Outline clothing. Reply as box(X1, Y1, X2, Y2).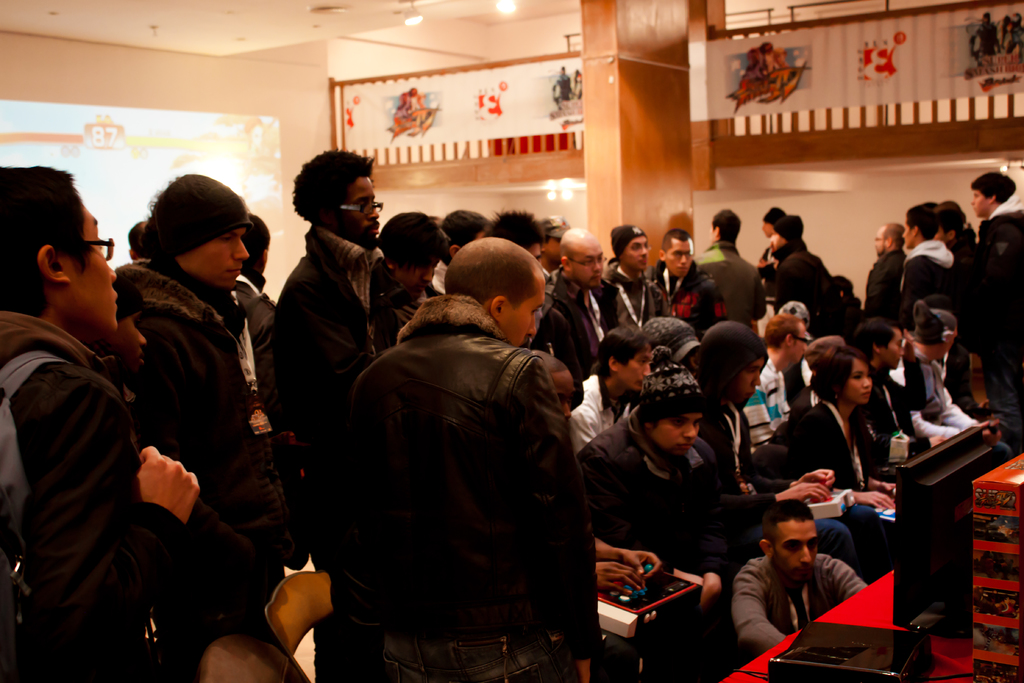
box(758, 251, 777, 283).
